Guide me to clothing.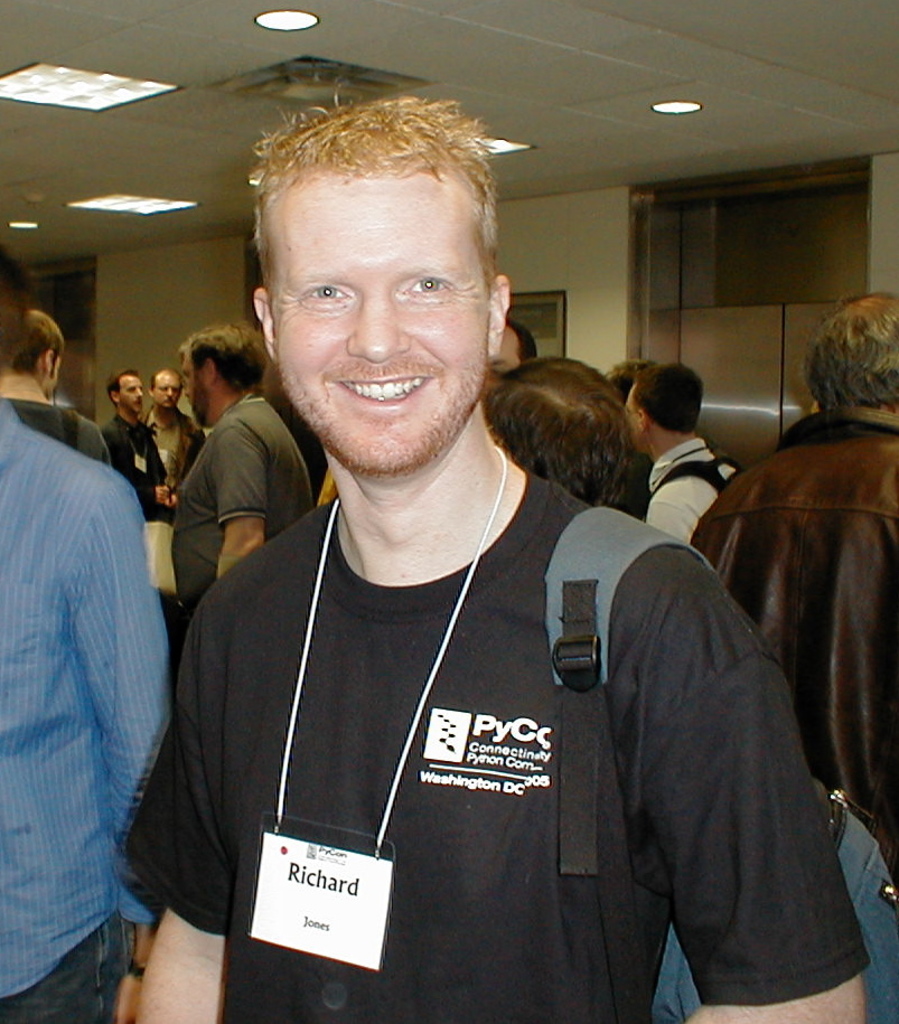
Guidance: (x1=633, y1=434, x2=743, y2=571).
